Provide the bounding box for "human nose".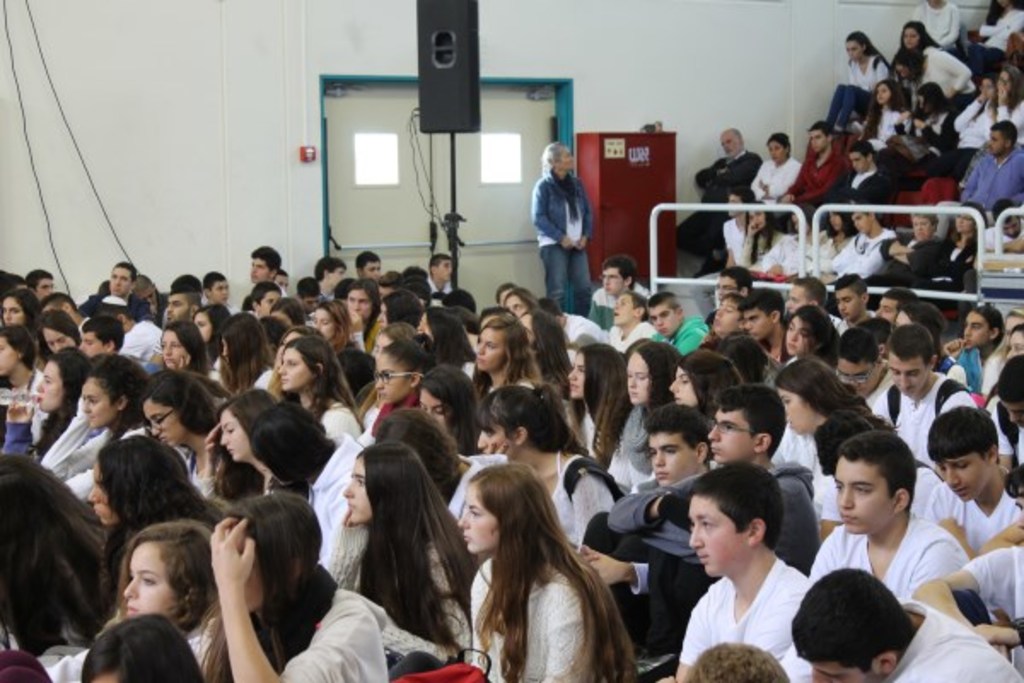
detection(689, 526, 703, 550).
